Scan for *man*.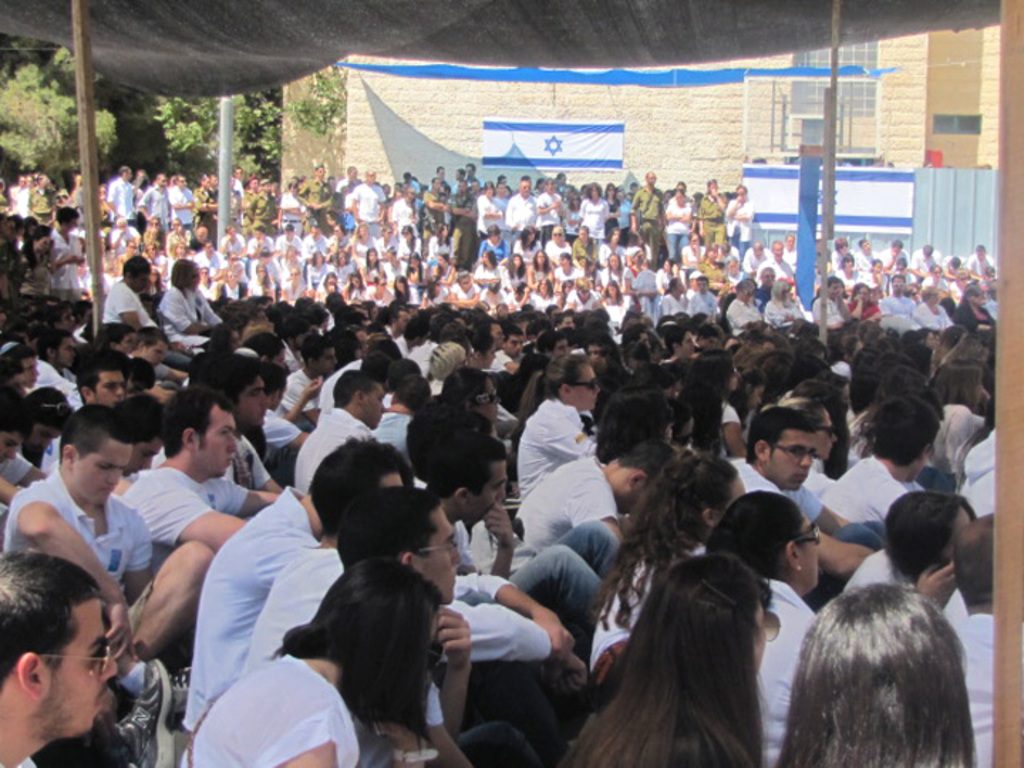
Scan result: <region>946, 509, 998, 767</region>.
